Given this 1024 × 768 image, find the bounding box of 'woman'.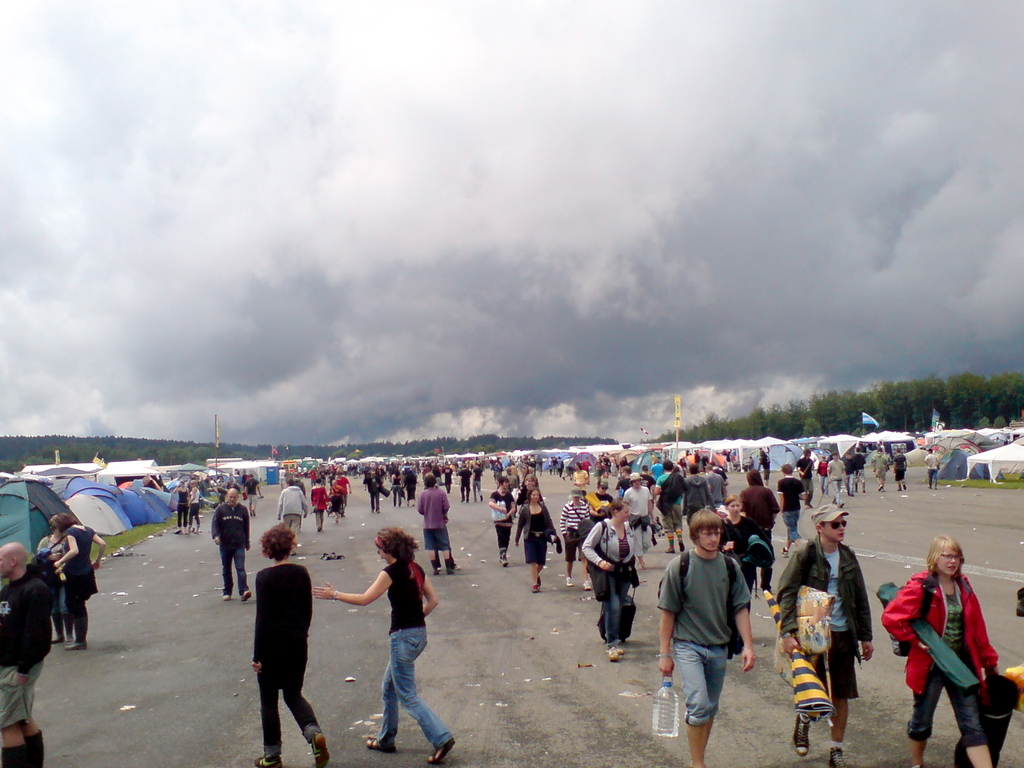
<region>248, 518, 333, 767</region>.
